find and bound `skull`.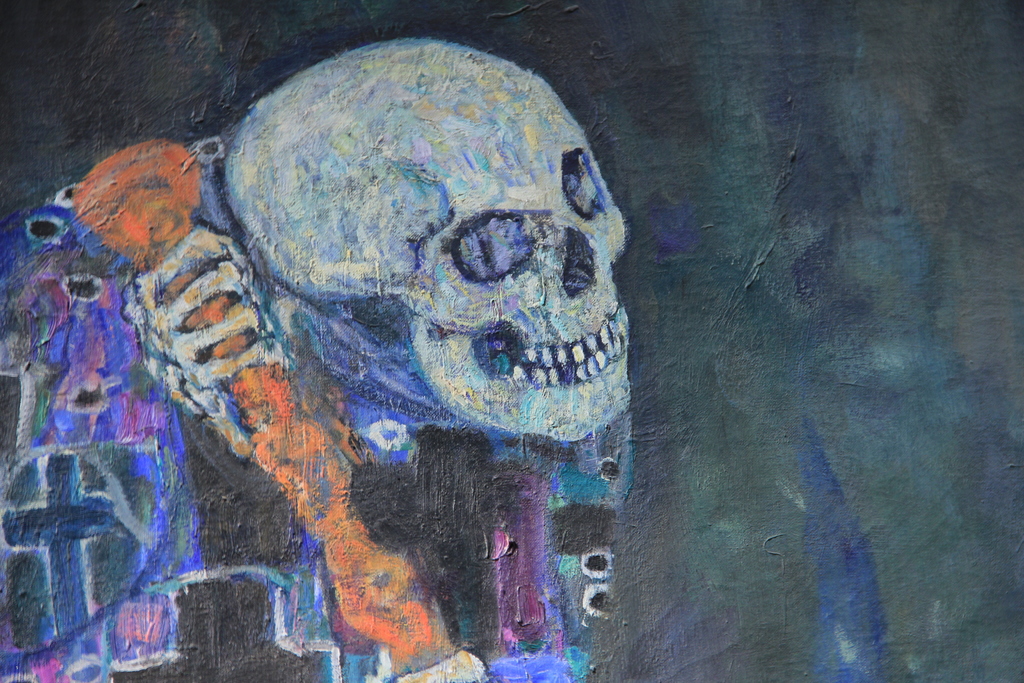
Bound: (191,69,667,489).
